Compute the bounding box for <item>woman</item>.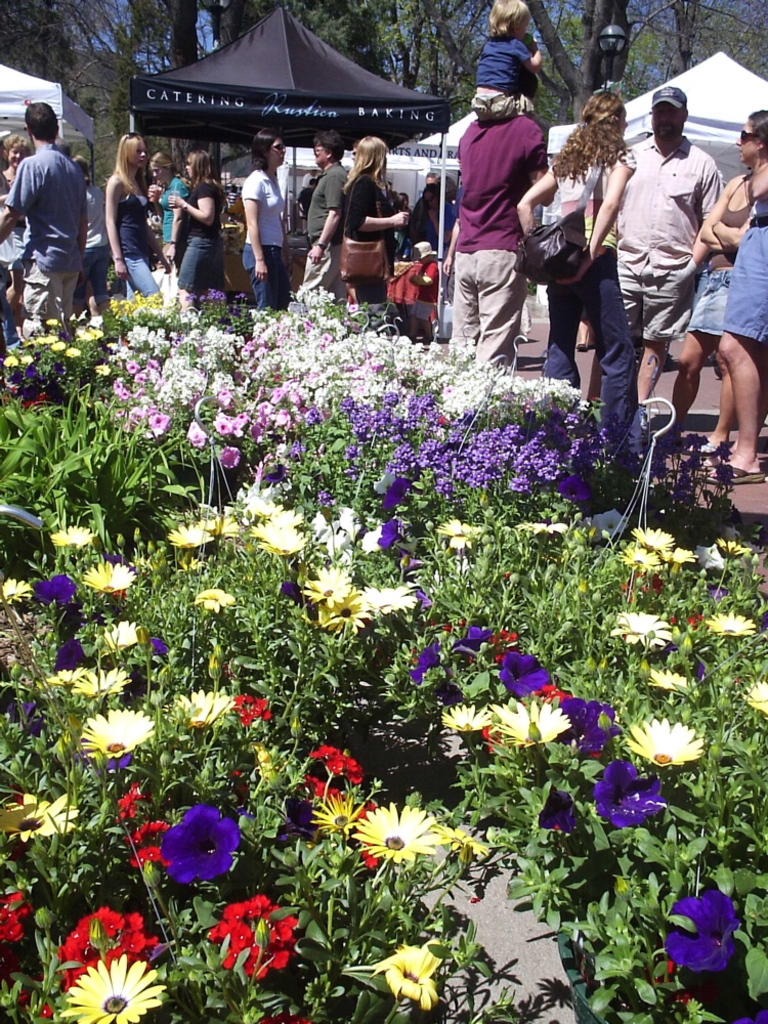
(172,143,227,317).
